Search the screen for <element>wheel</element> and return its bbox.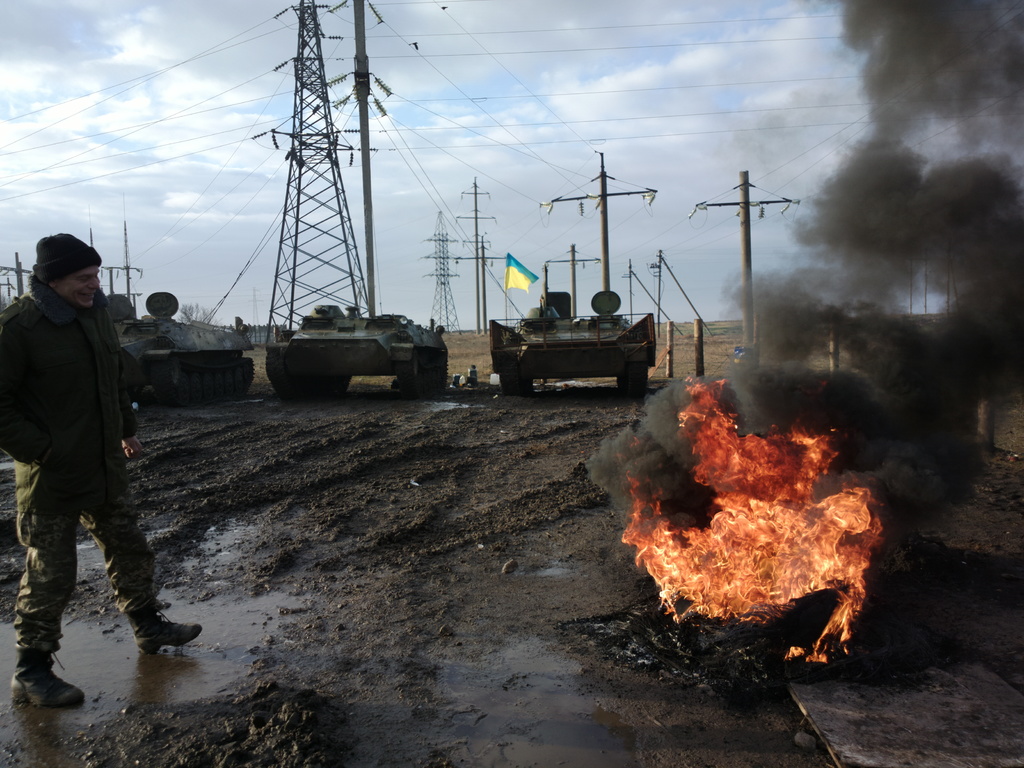
Found: pyautogui.locateOnScreen(204, 374, 212, 399).
